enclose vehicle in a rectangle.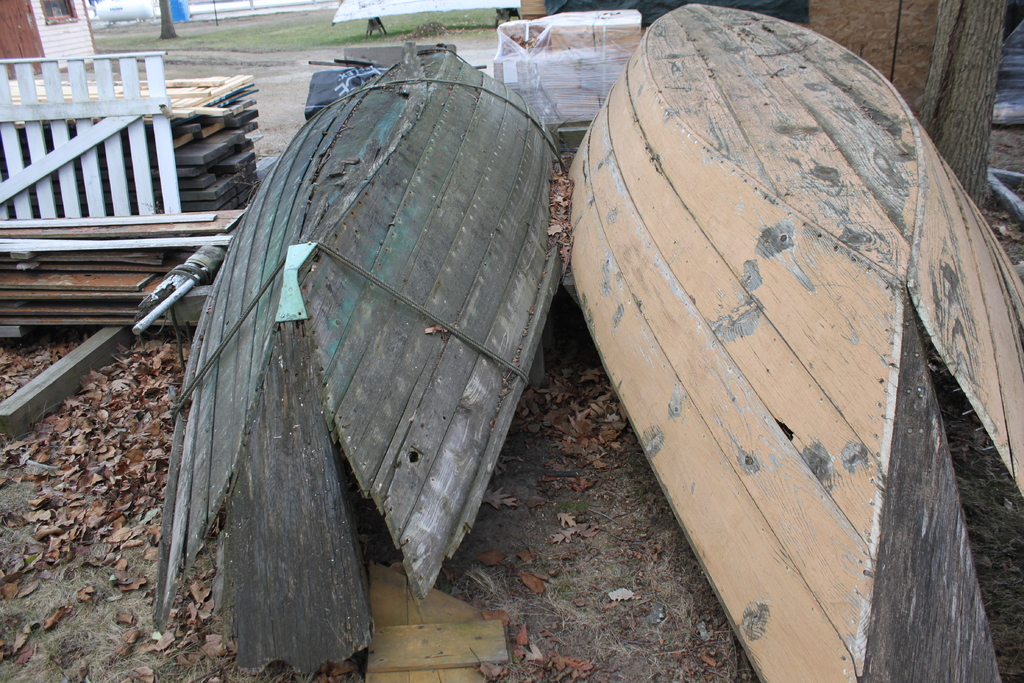
x1=152 y1=40 x2=566 y2=676.
